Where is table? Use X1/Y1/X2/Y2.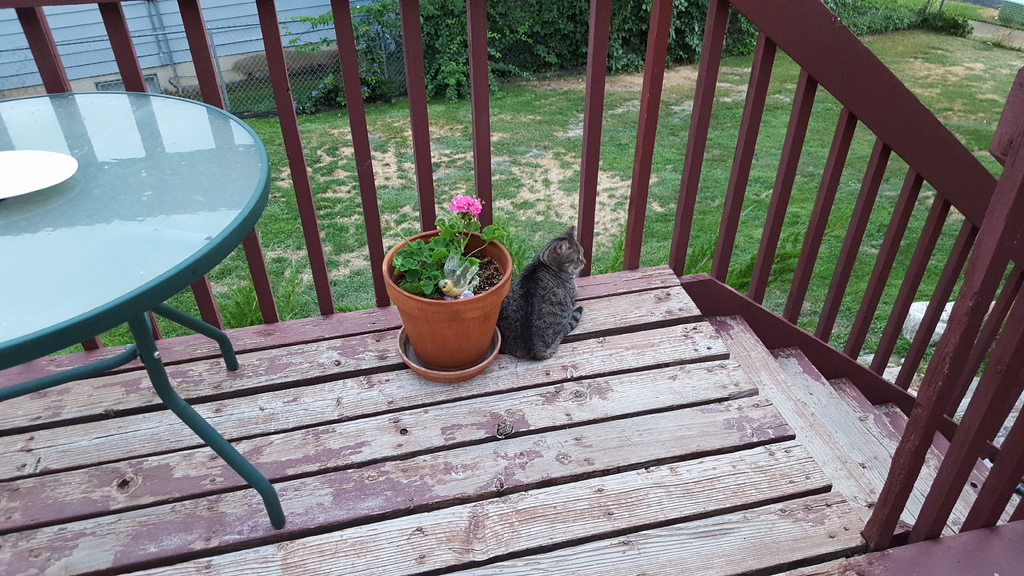
0/85/279/538.
